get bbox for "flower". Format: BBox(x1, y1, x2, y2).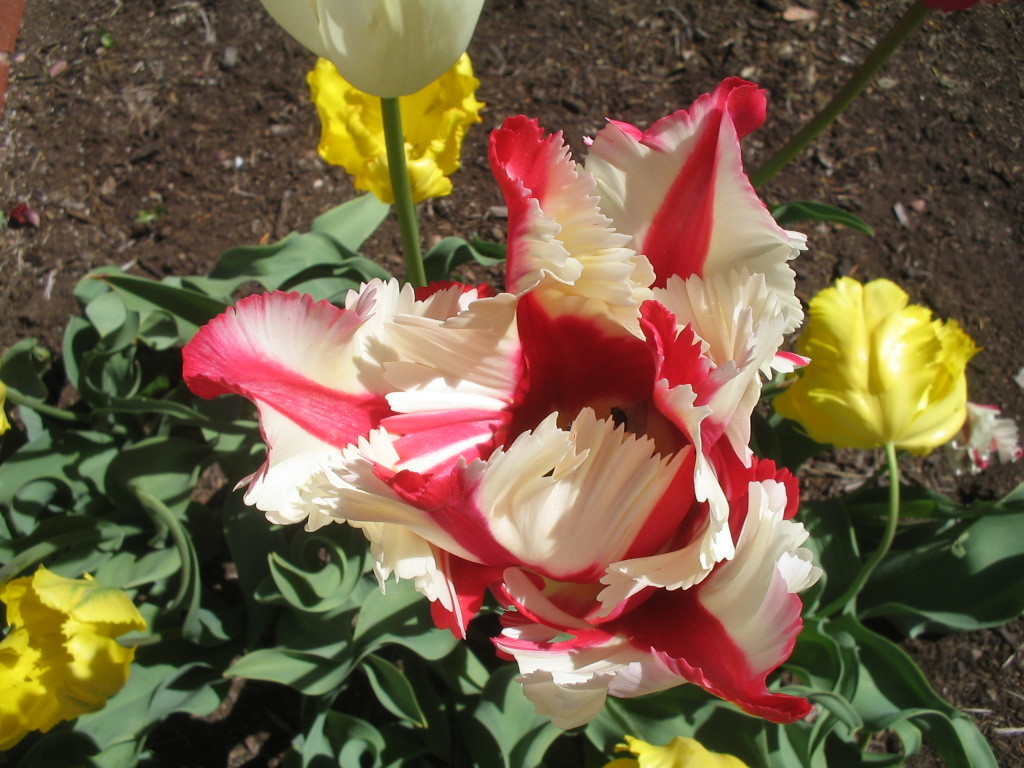
BBox(0, 563, 144, 751).
